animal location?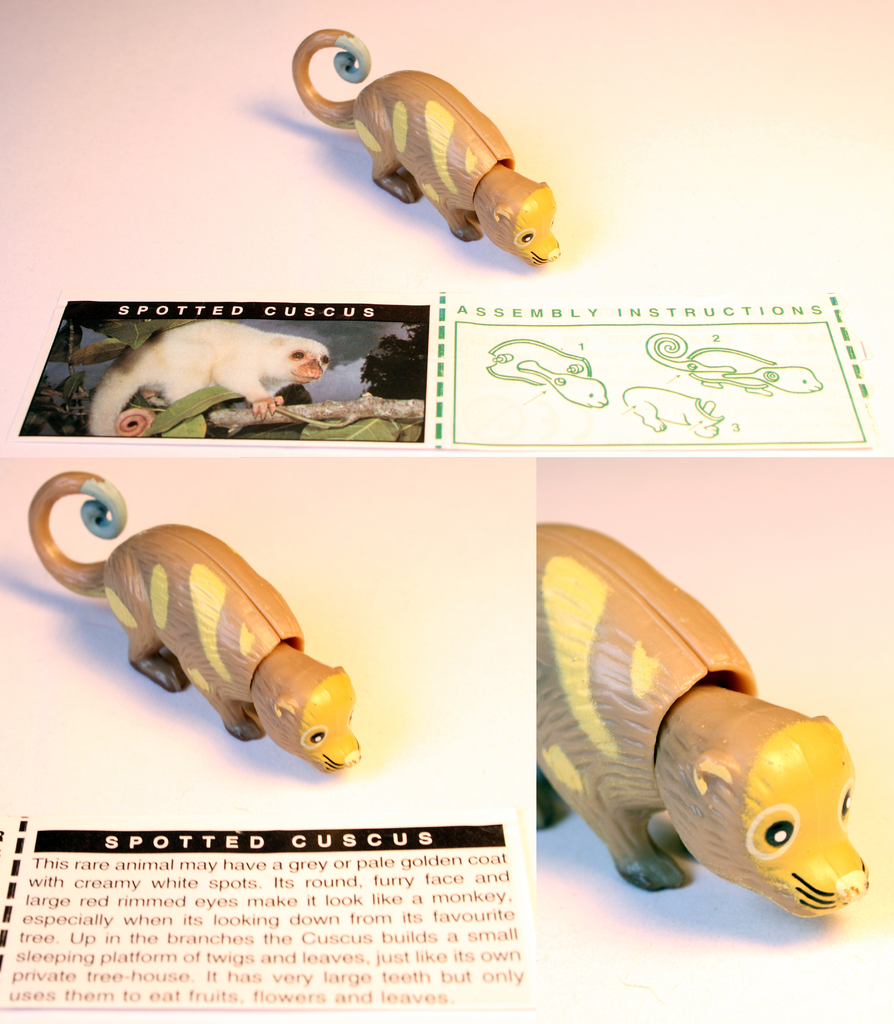
{"left": 92, "top": 323, "right": 325, "bottom": 438}
